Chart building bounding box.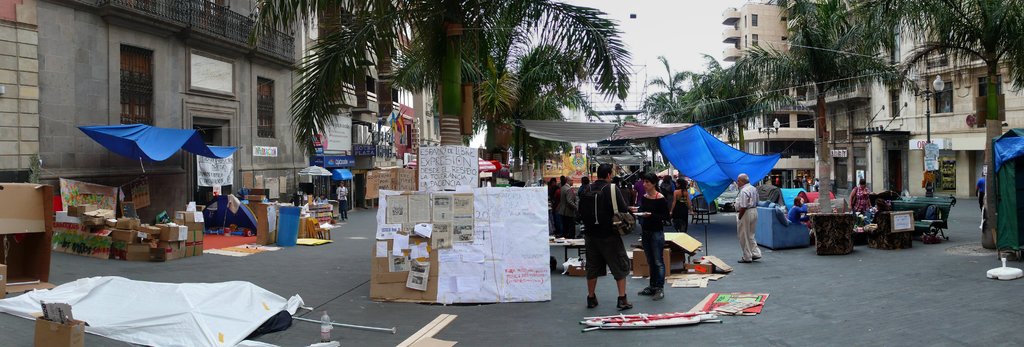
Charted: <box>35,0,308,222</box>.
